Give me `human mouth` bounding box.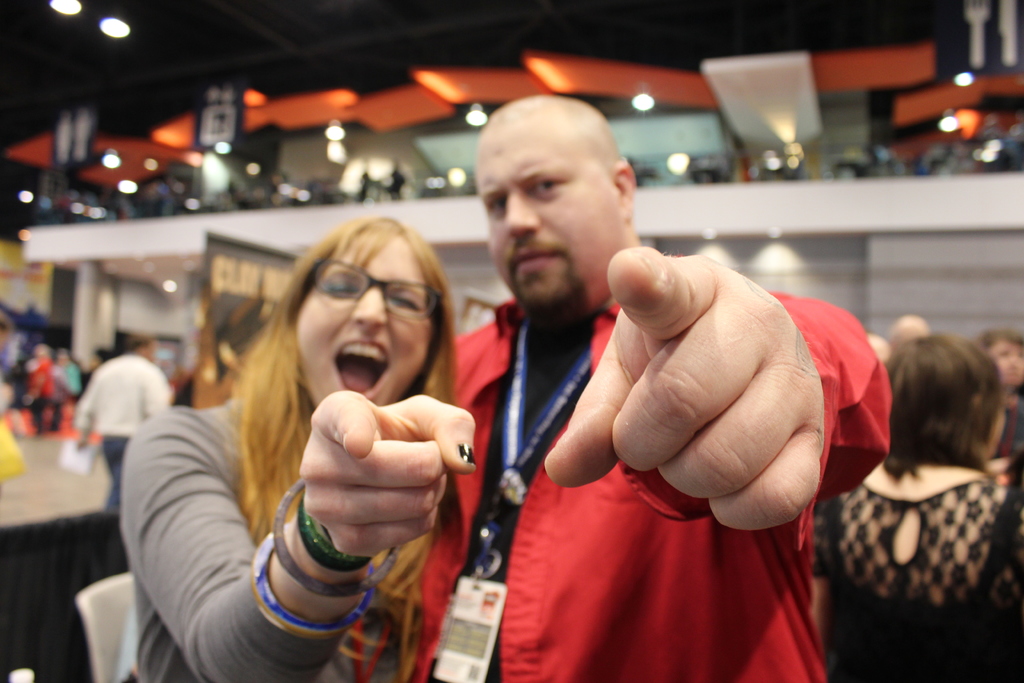
left=328, top=339, right=390, bottom=398.
